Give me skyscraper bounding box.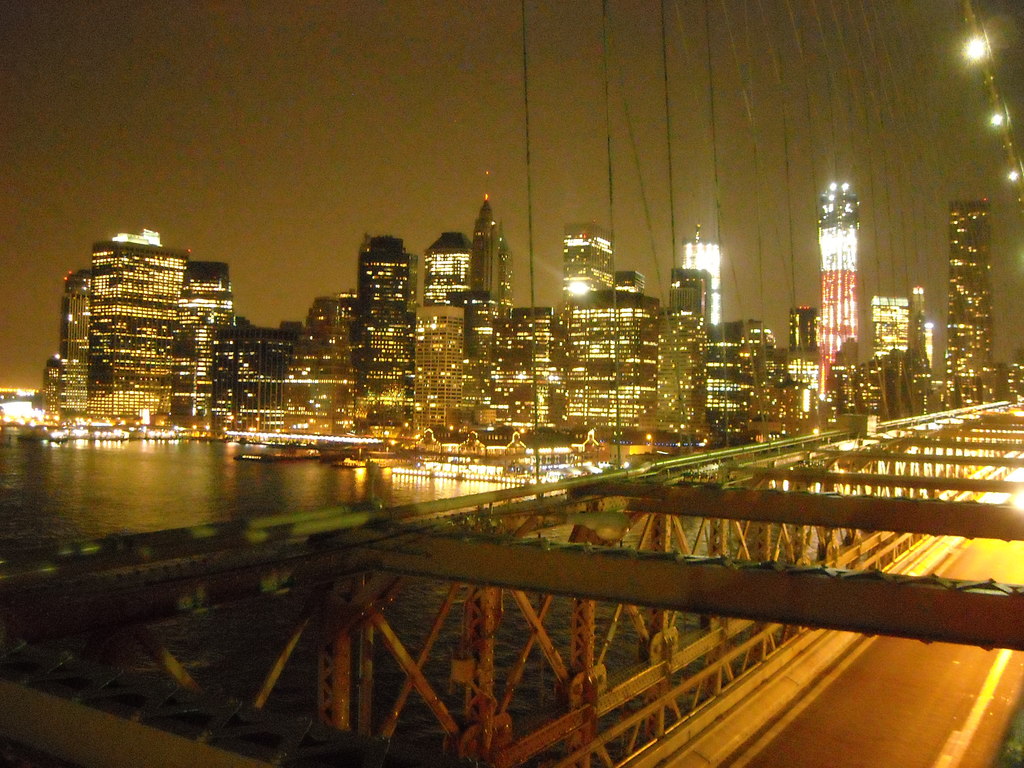
Rect(663, 264, 714, 327).
